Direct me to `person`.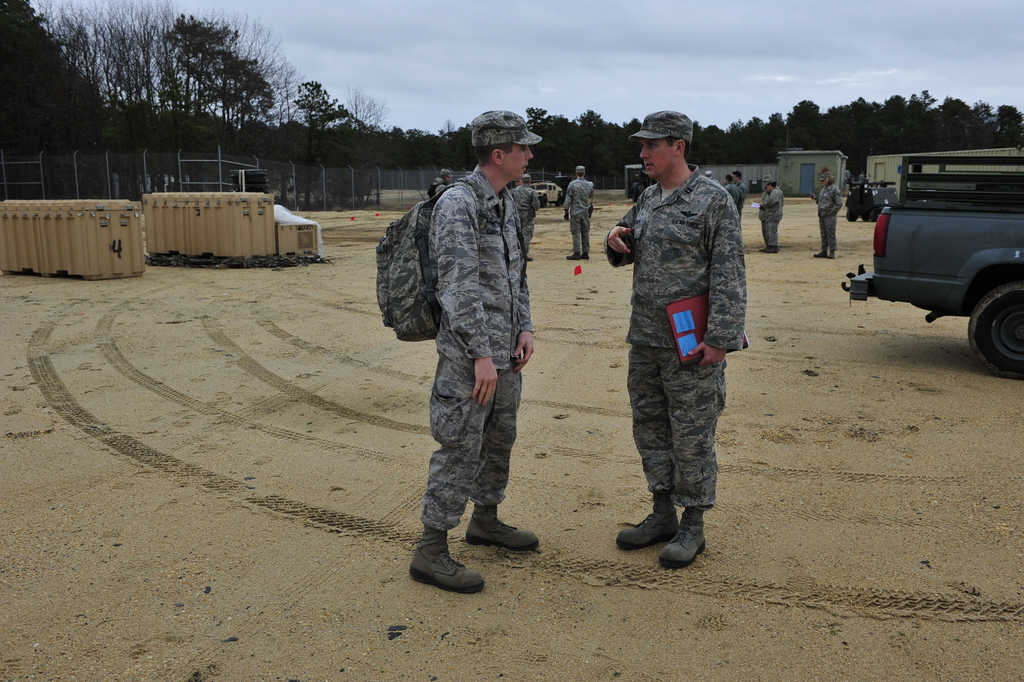
Direction: <box>706,169,719,186</box>.
